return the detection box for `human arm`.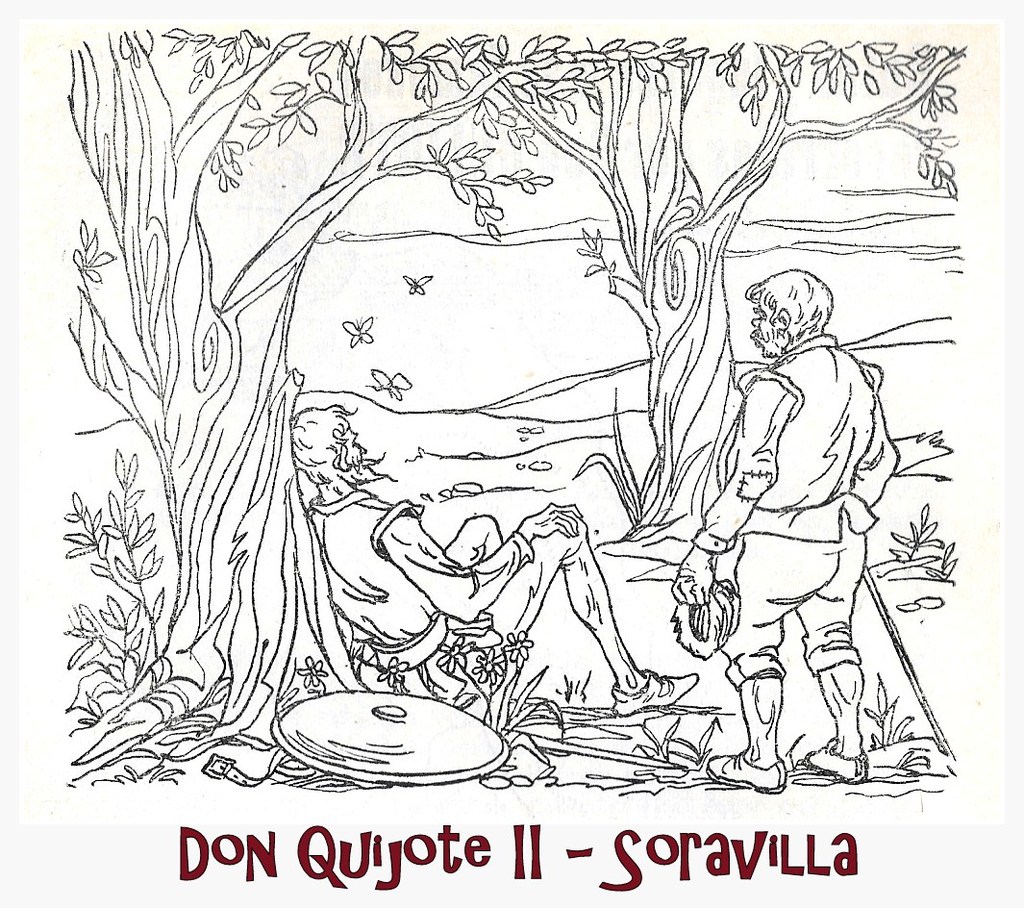
[847,392,901,509].
